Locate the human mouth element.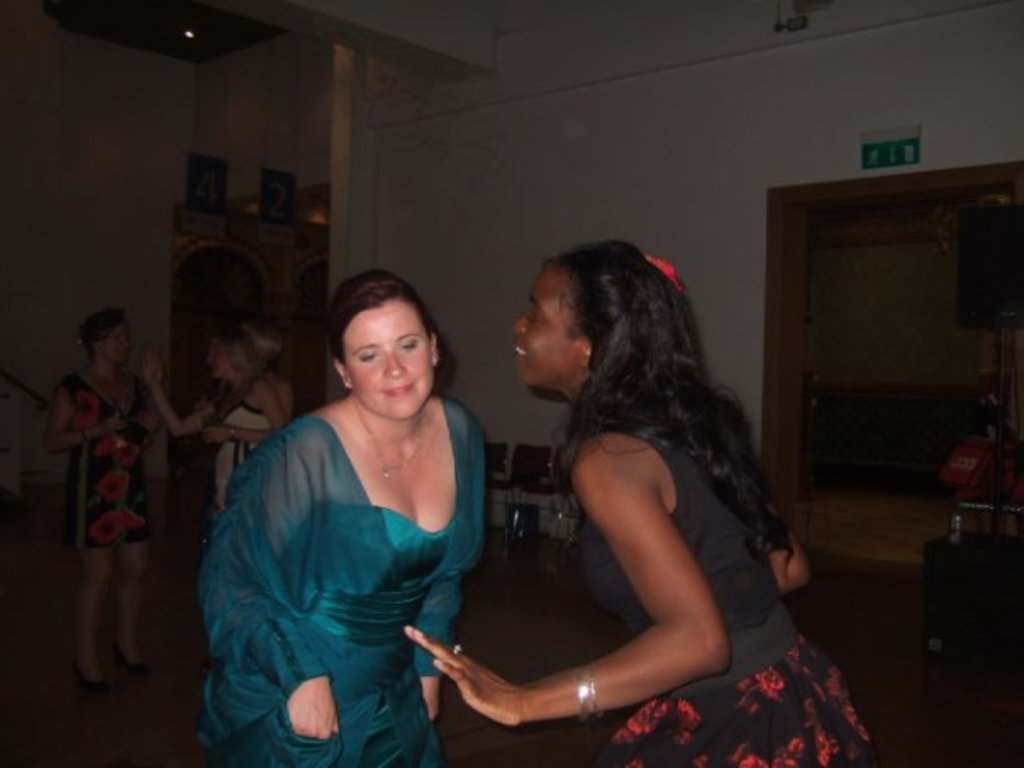
Element bbox: [left=504, top=342, right=527, bottom=359].
